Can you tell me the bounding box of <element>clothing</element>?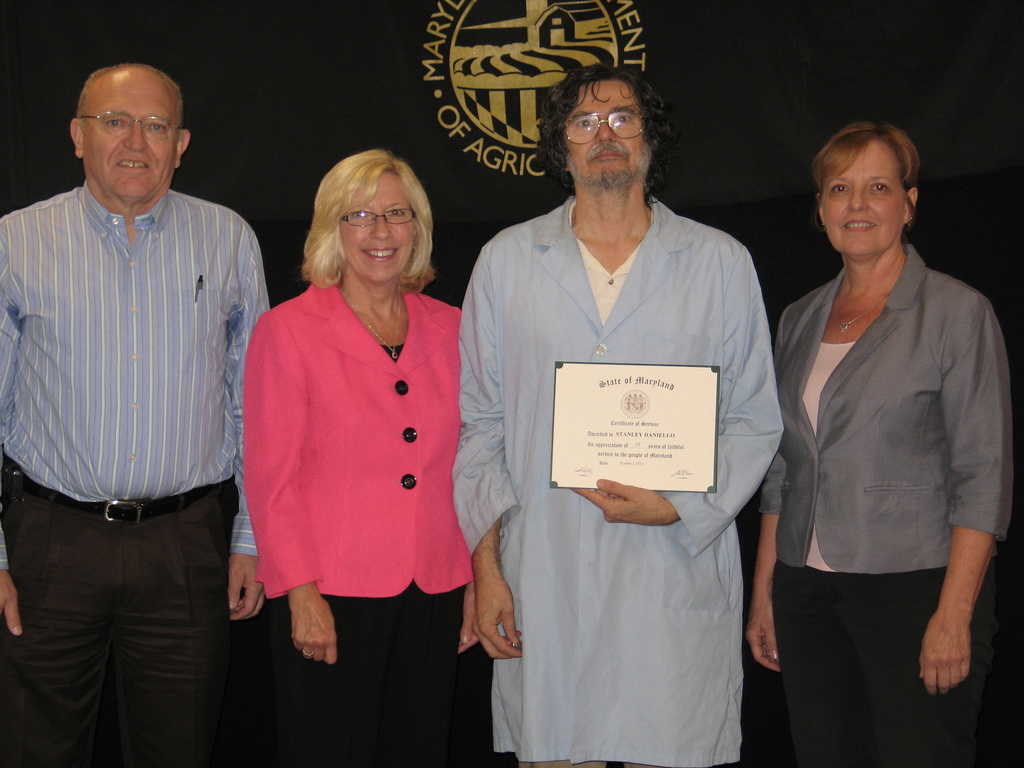
crop(0, 182, 272, 767).
